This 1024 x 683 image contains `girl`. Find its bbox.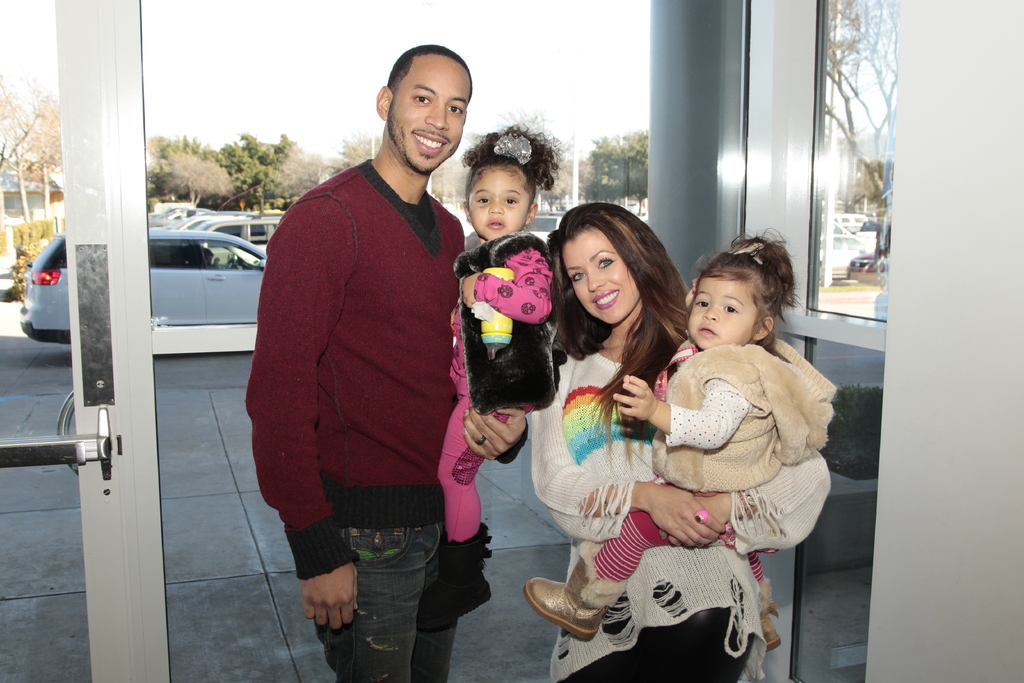
520:233:836:645.
